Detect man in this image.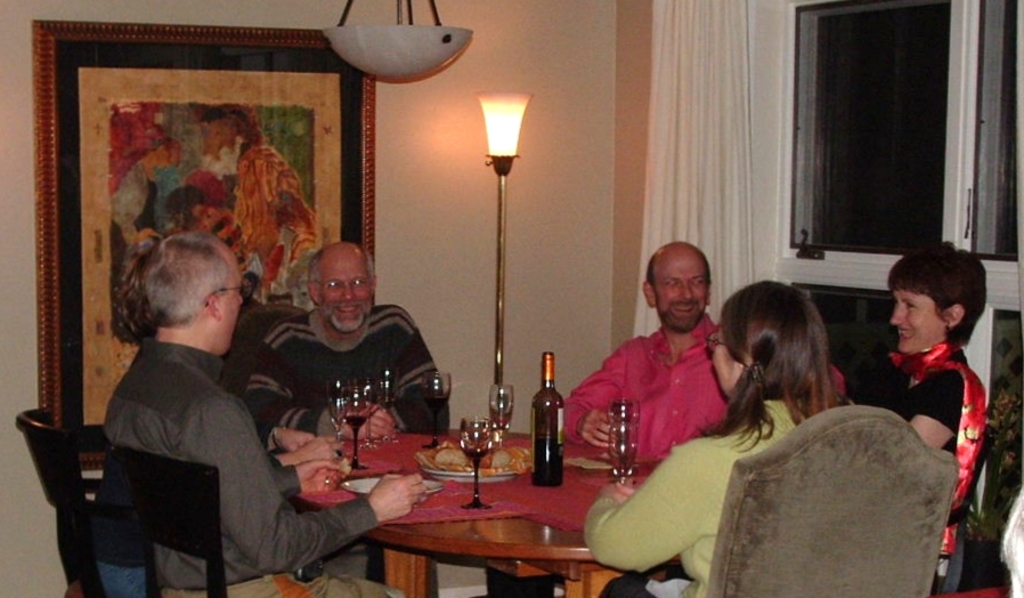
Detection: <region>486, 241, 839, 597</region>.
